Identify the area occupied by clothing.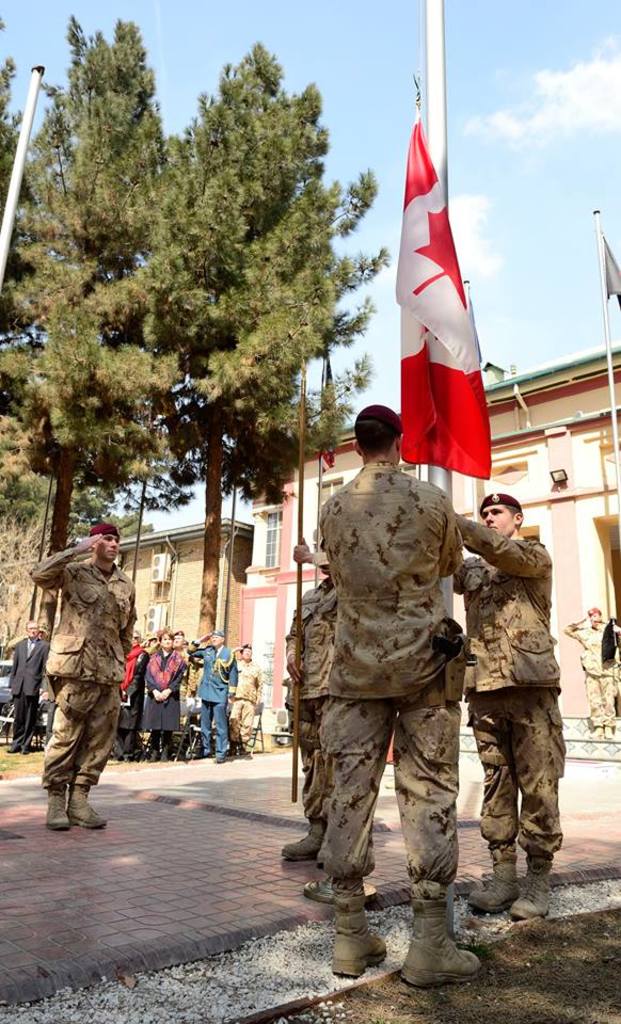
Area: x1=317, y1=459, x2=466, y2=905.
